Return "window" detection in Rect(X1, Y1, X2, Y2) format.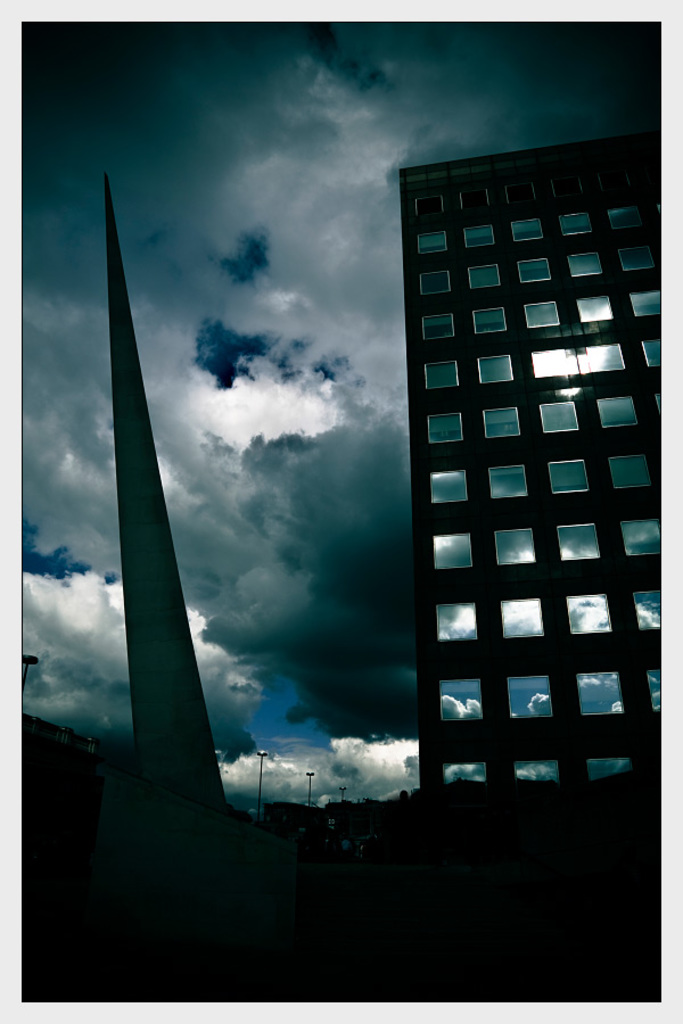
Rect(635, 594, 668, 629).
